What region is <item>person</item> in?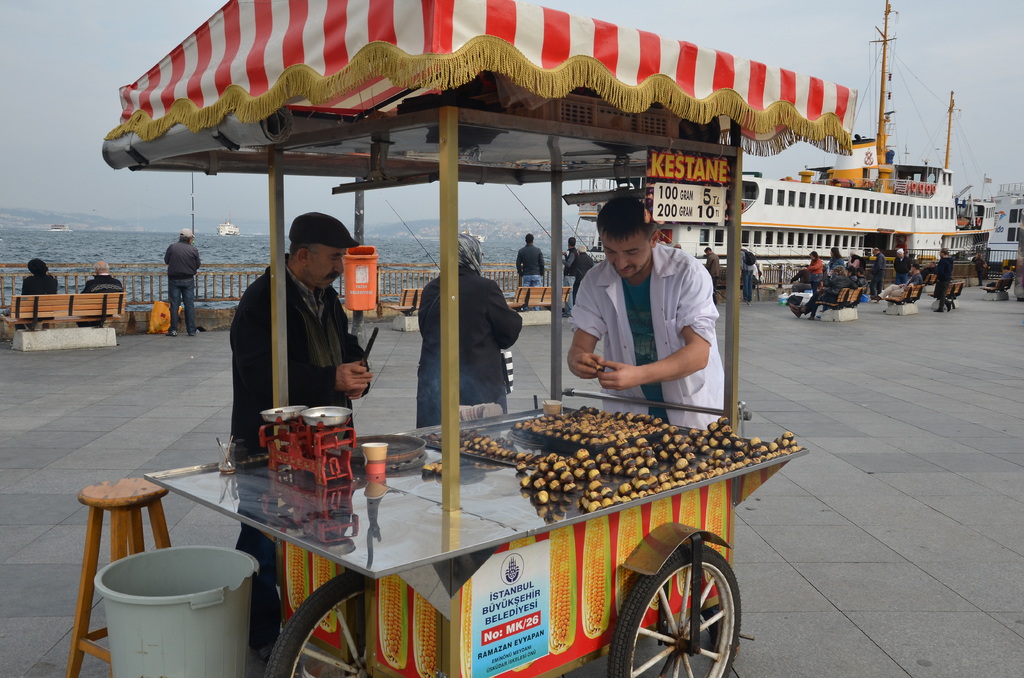
{"x1": 866, "y1": 244, "x2": 890, "y2": 303}.
